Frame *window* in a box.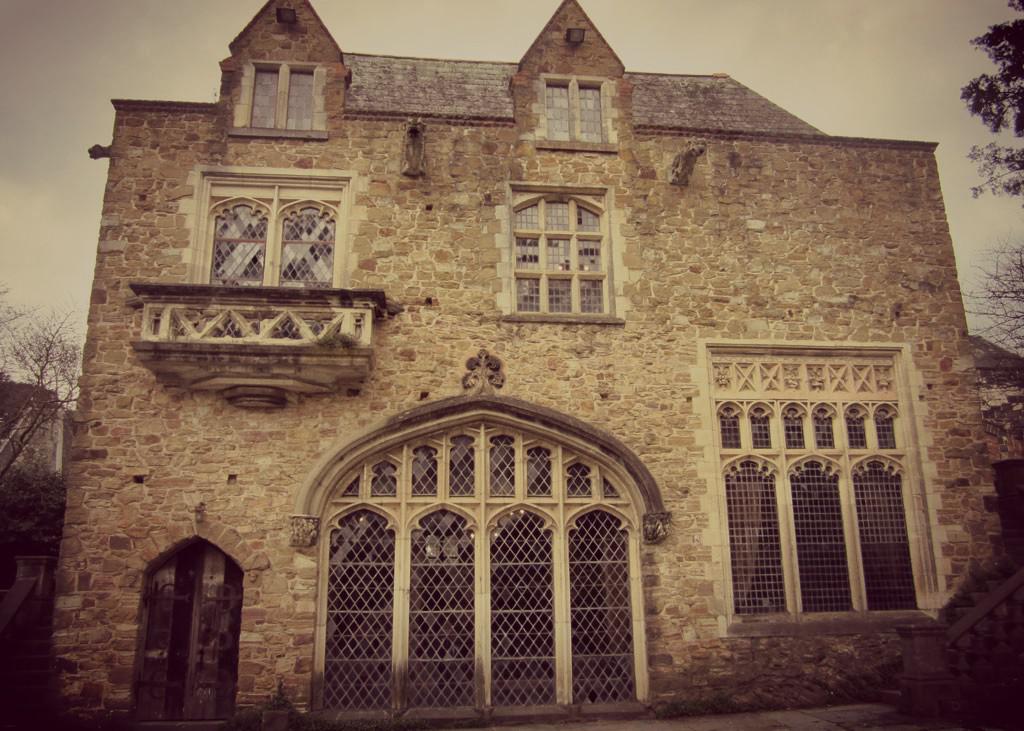
Rect(705, 343, 939, 635).
